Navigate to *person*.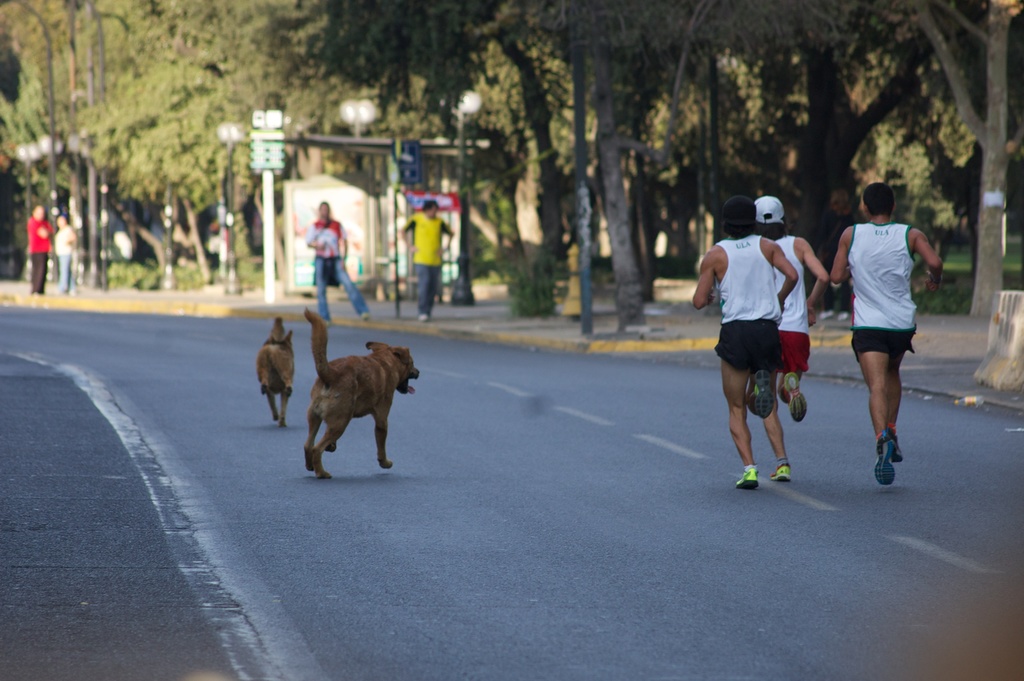
Navigation target: (749,195,829,479).
